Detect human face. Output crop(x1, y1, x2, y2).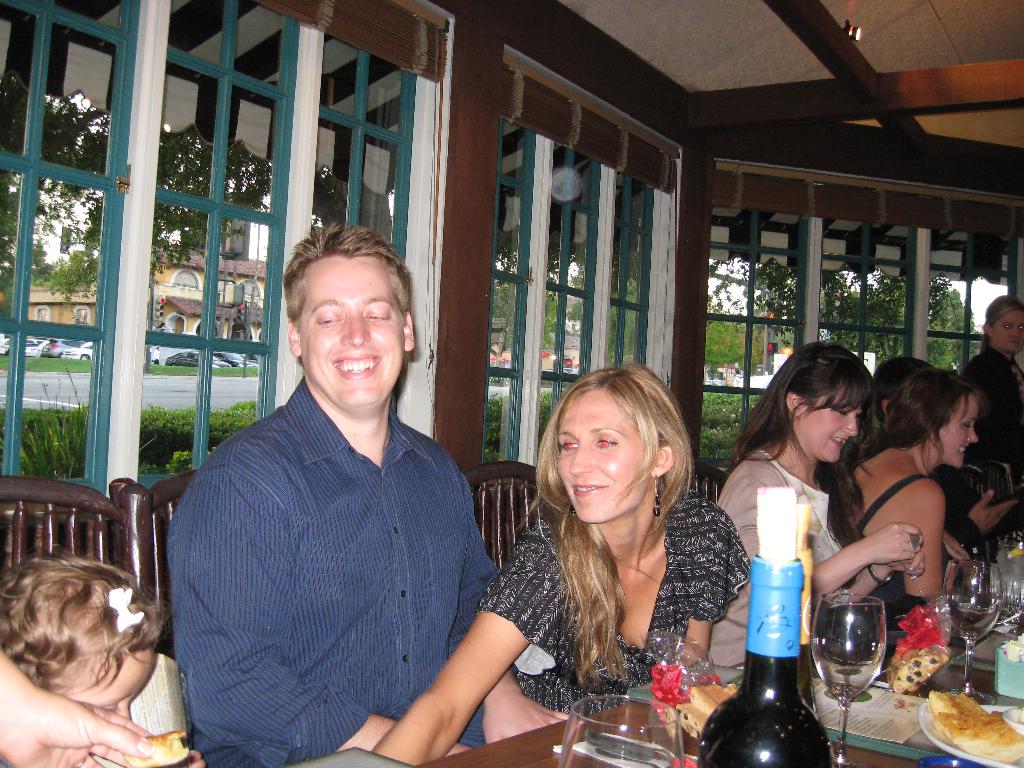
crop(930, 390, 975, 471).
